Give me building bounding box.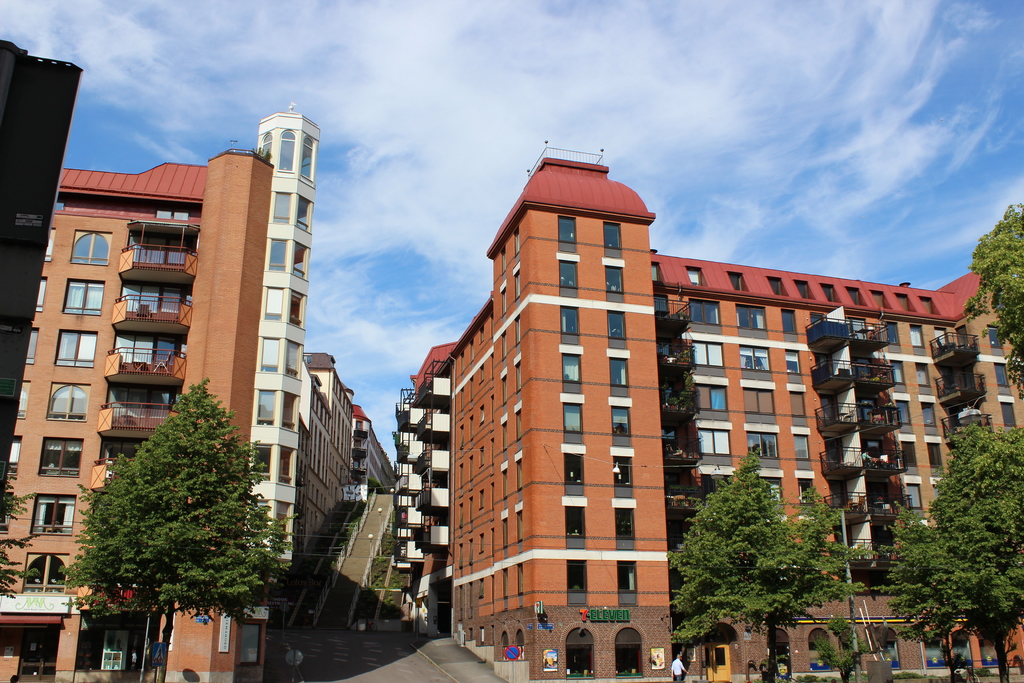
(353, 401, 396, 493).
